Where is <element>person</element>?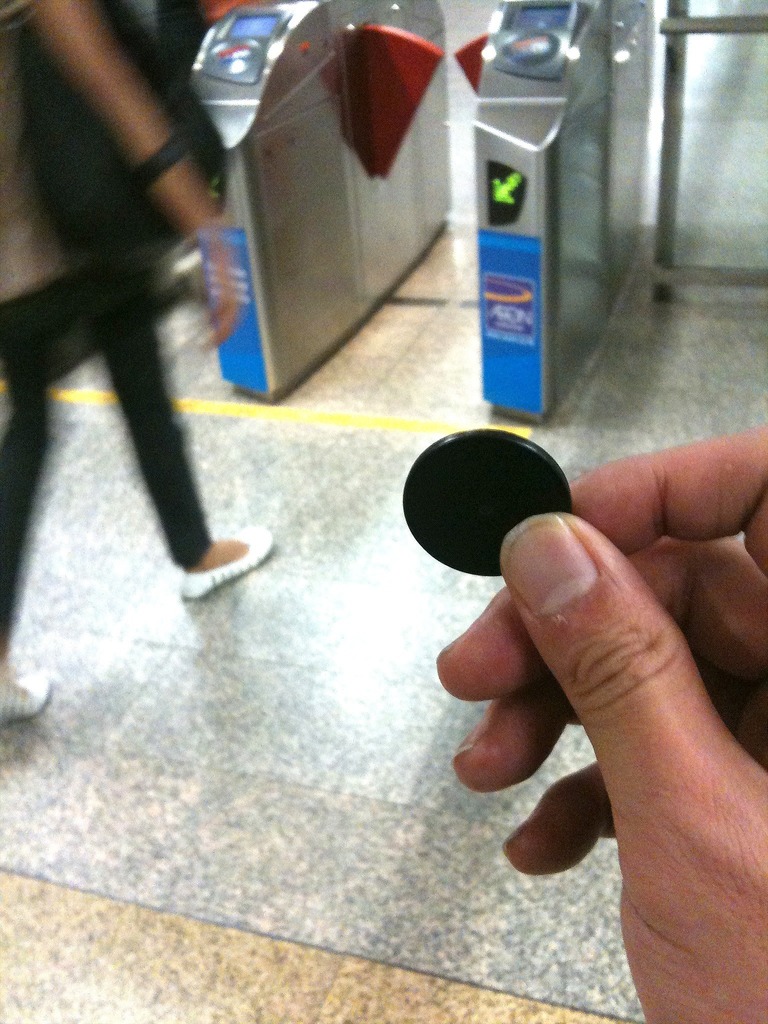
[x1=438, y1=430, x2=767, y2=1023].
